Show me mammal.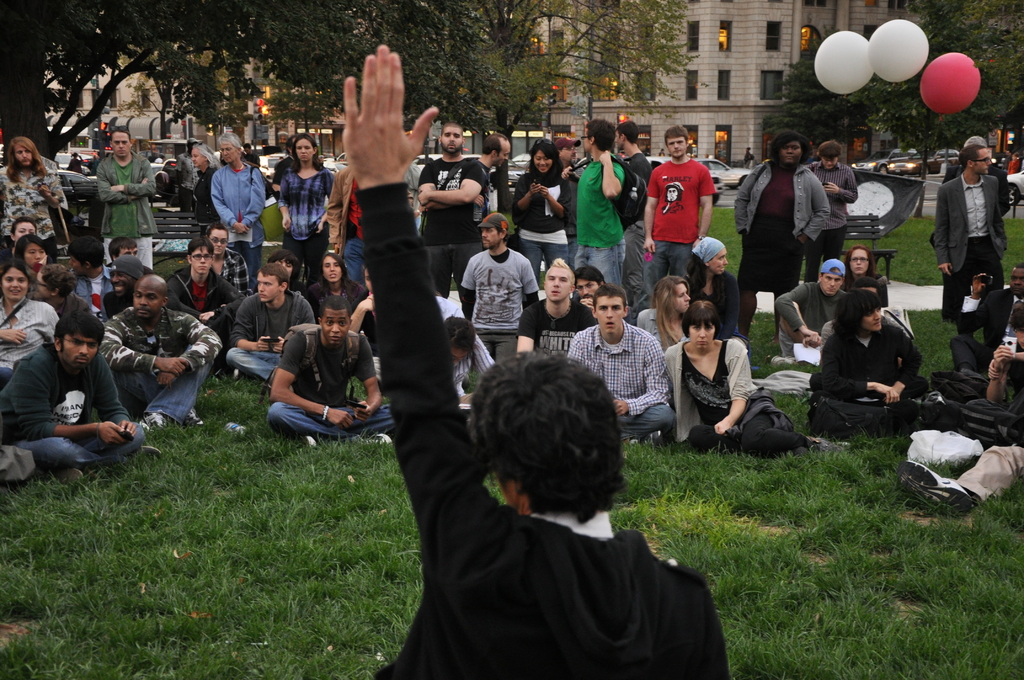
mammal is here: bbox=[731, 129, 829, 357].
